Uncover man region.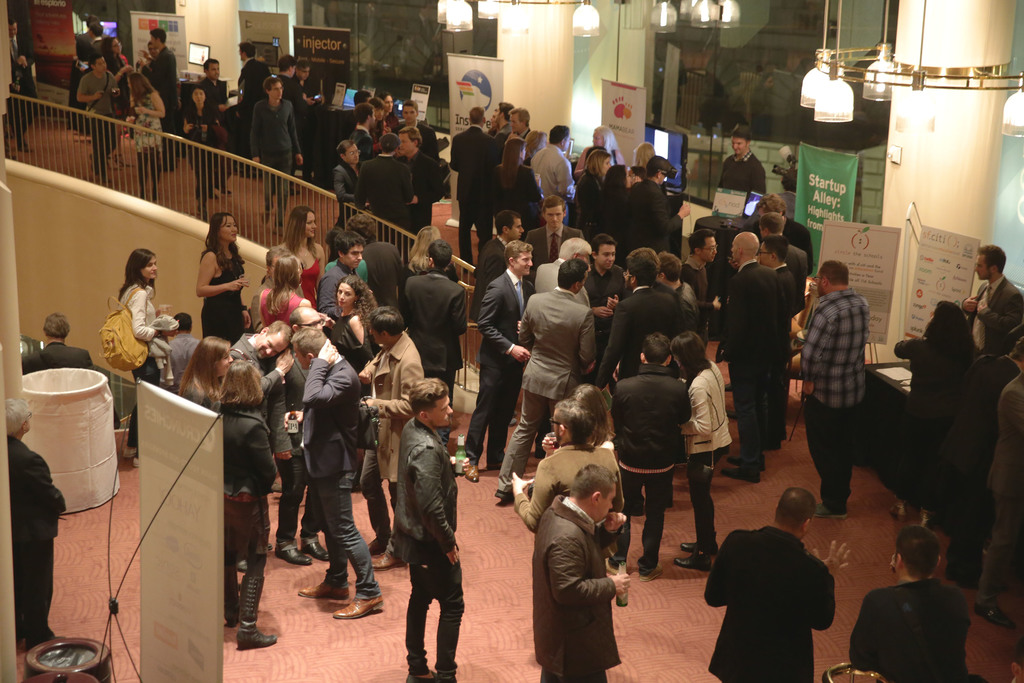
Uncovered: detection(487, 102, 517, 136).
